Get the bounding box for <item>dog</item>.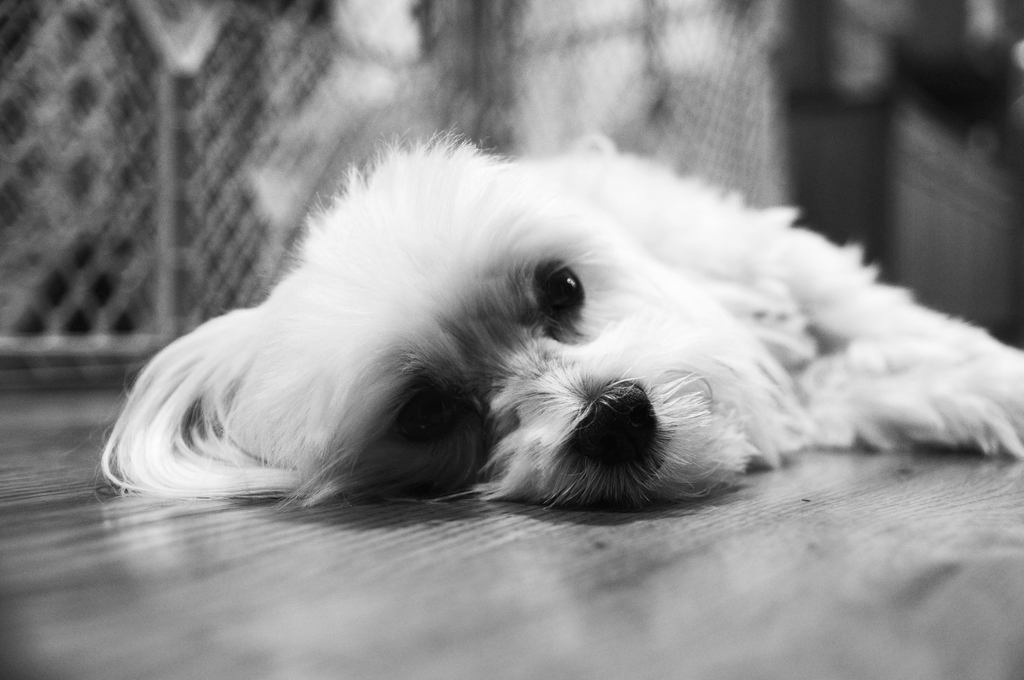
97,119,1023,512.
